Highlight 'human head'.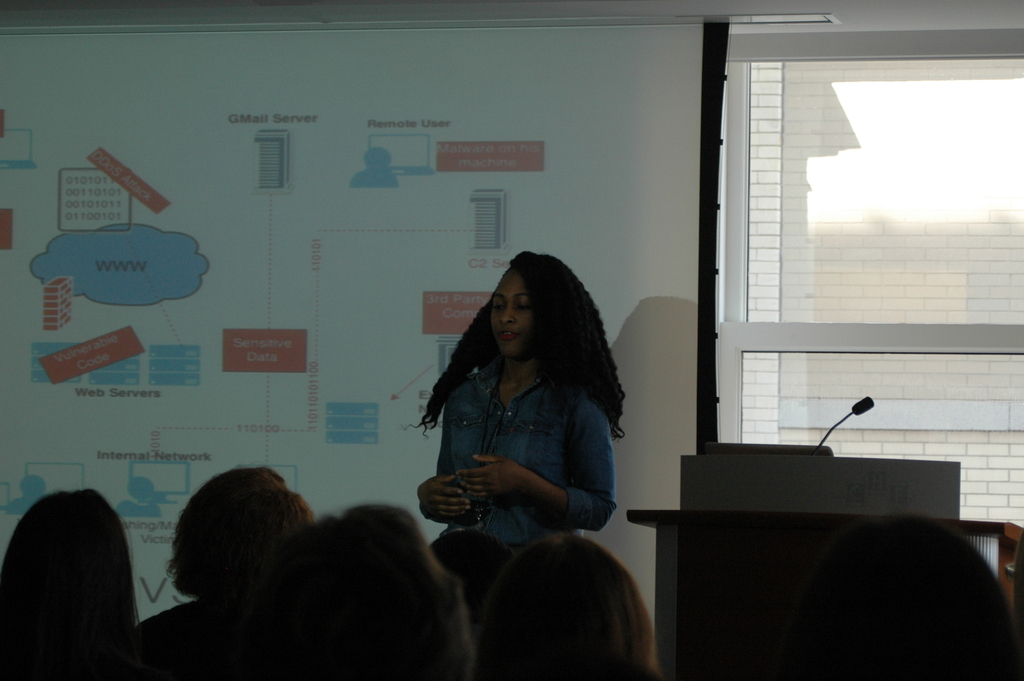
Highlighted region: 262 504 468 680.
